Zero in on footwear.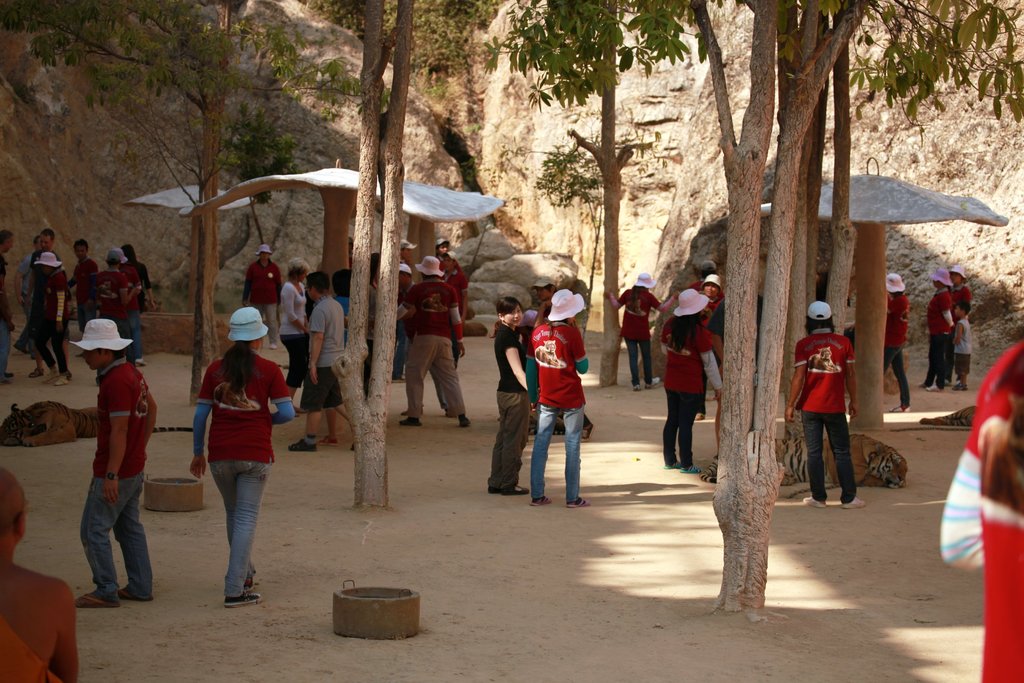
Zeroed in: BBox(30, 369, 39, 377).
